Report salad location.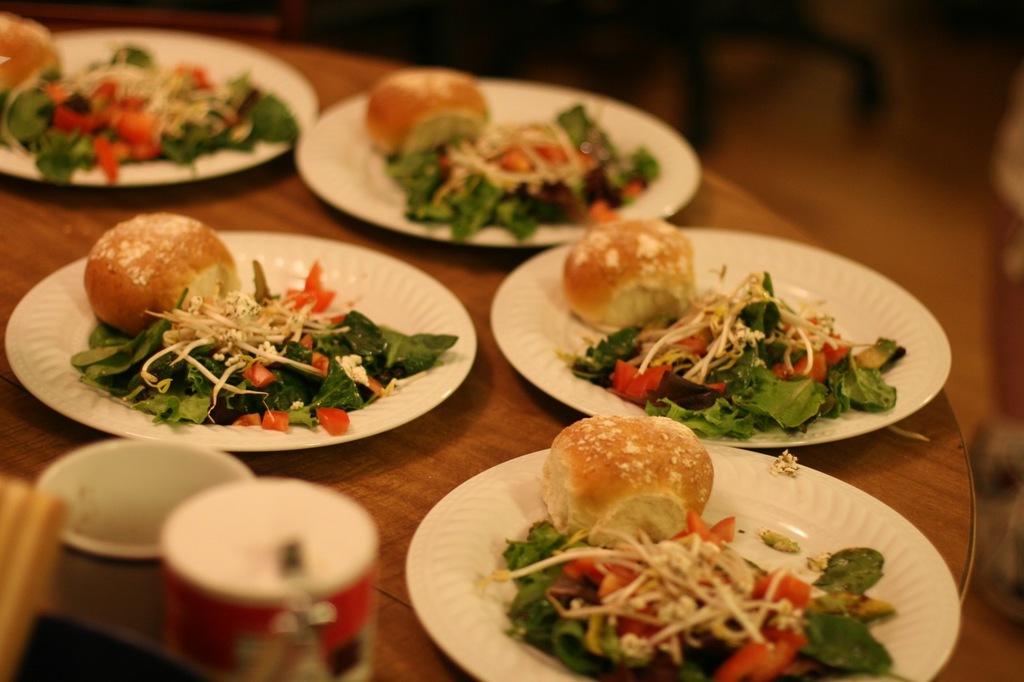
Report: Rect(50, 242, 452, 436).
